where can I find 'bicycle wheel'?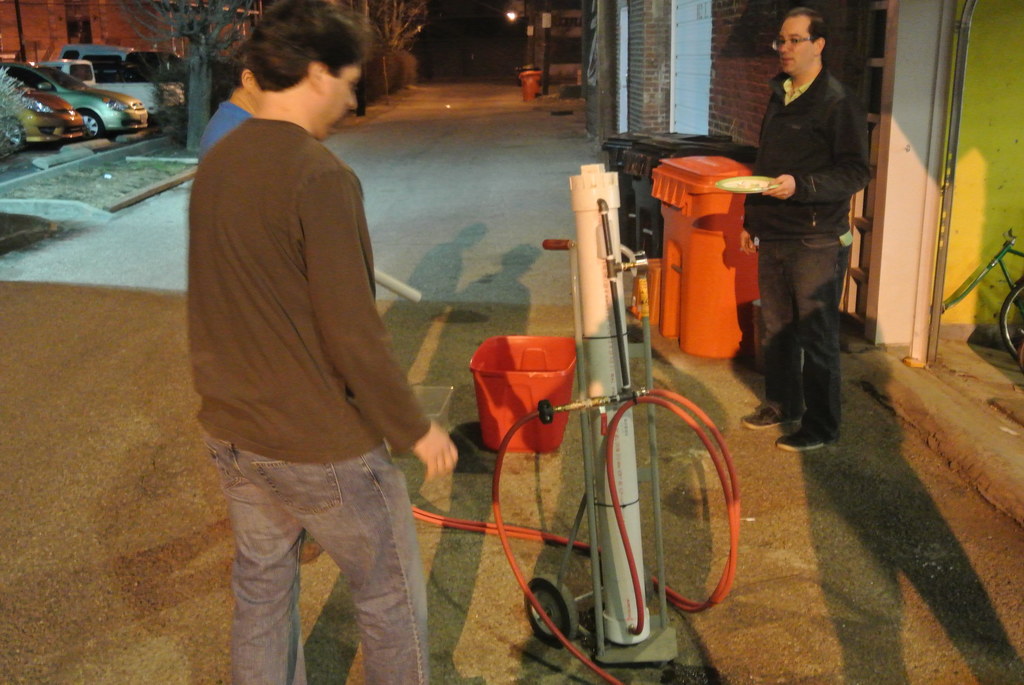
You can find it at left=1002, top=278, right=1023, bottom=359.
